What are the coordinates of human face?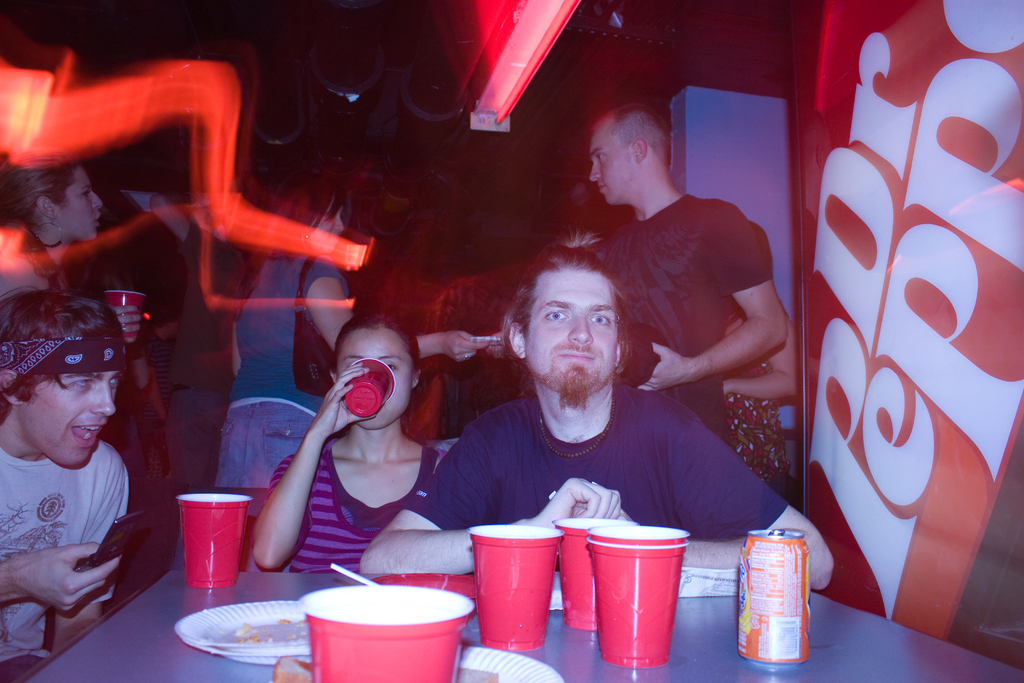
bbox=(591, 126, 643, 201).
